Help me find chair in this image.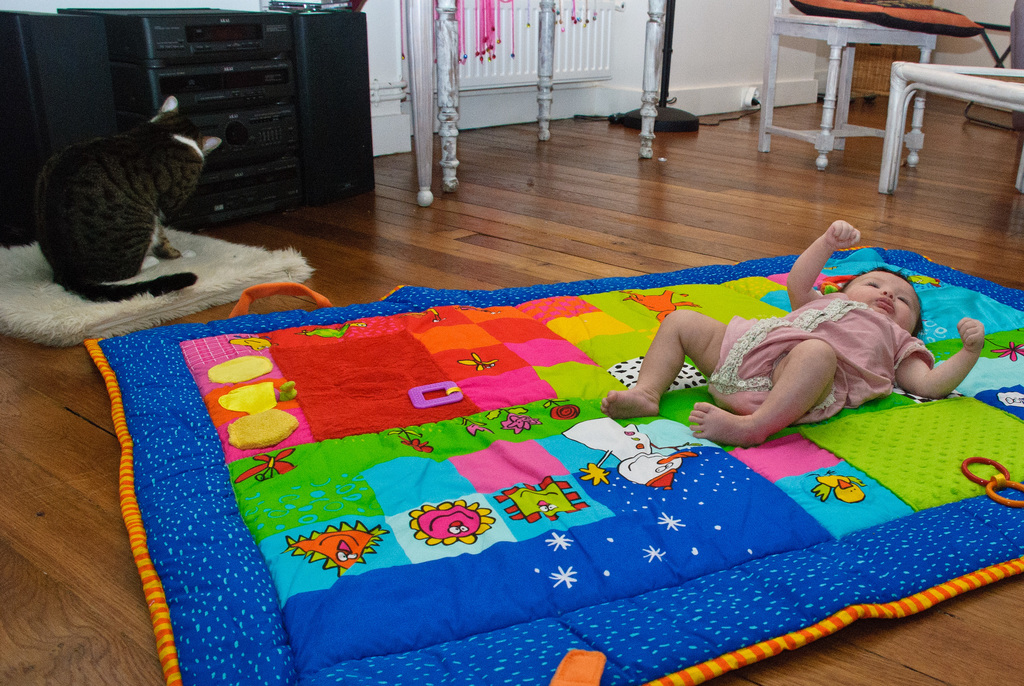
Found it: [872,0,1023,199].
